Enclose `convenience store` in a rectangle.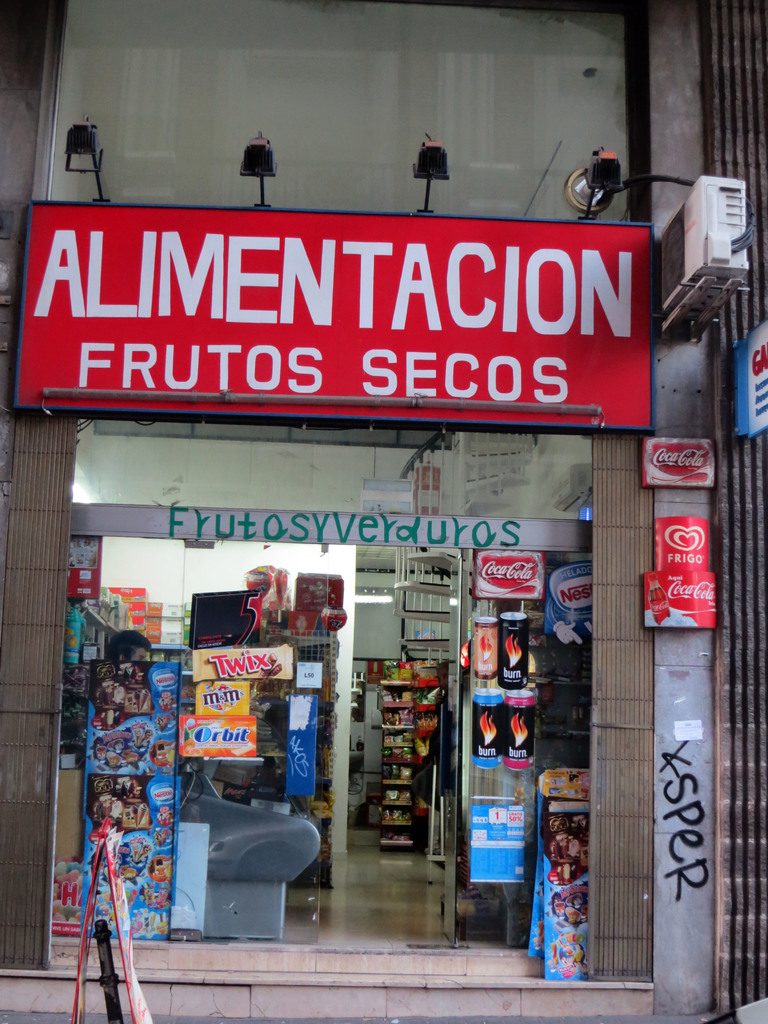
{"left": 41, "top": 529, "right": 653, "bottom": 953}.
